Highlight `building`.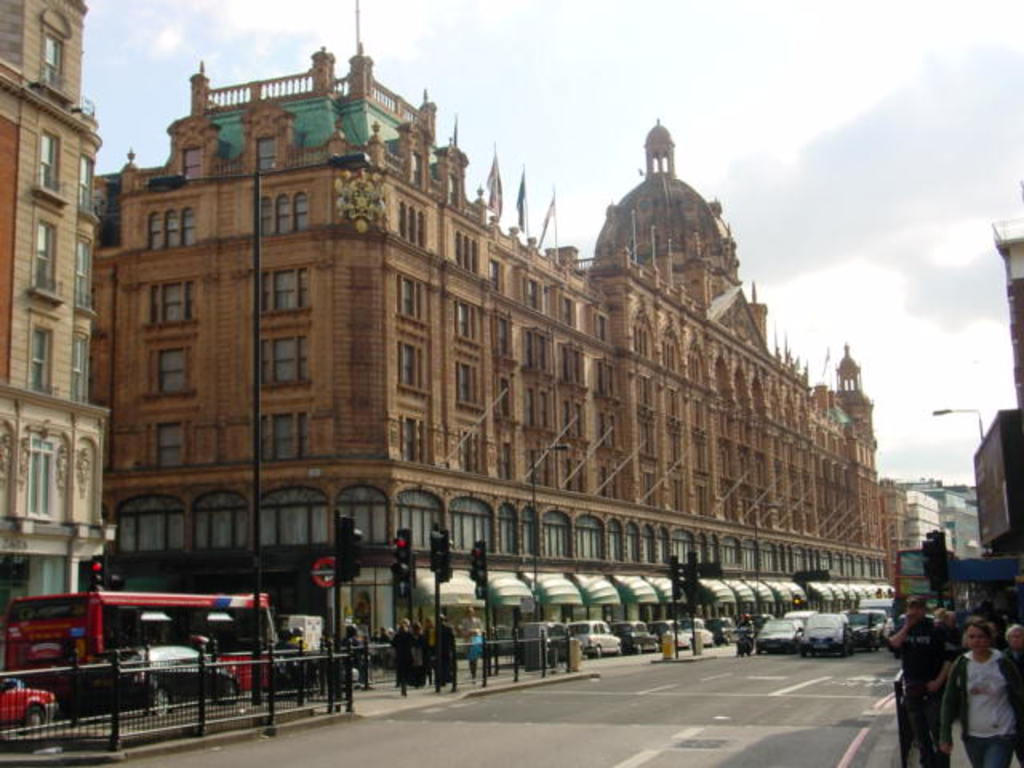
Highlighted region: pyautogui.locateOnScreen(0, 0, 117, 597).
